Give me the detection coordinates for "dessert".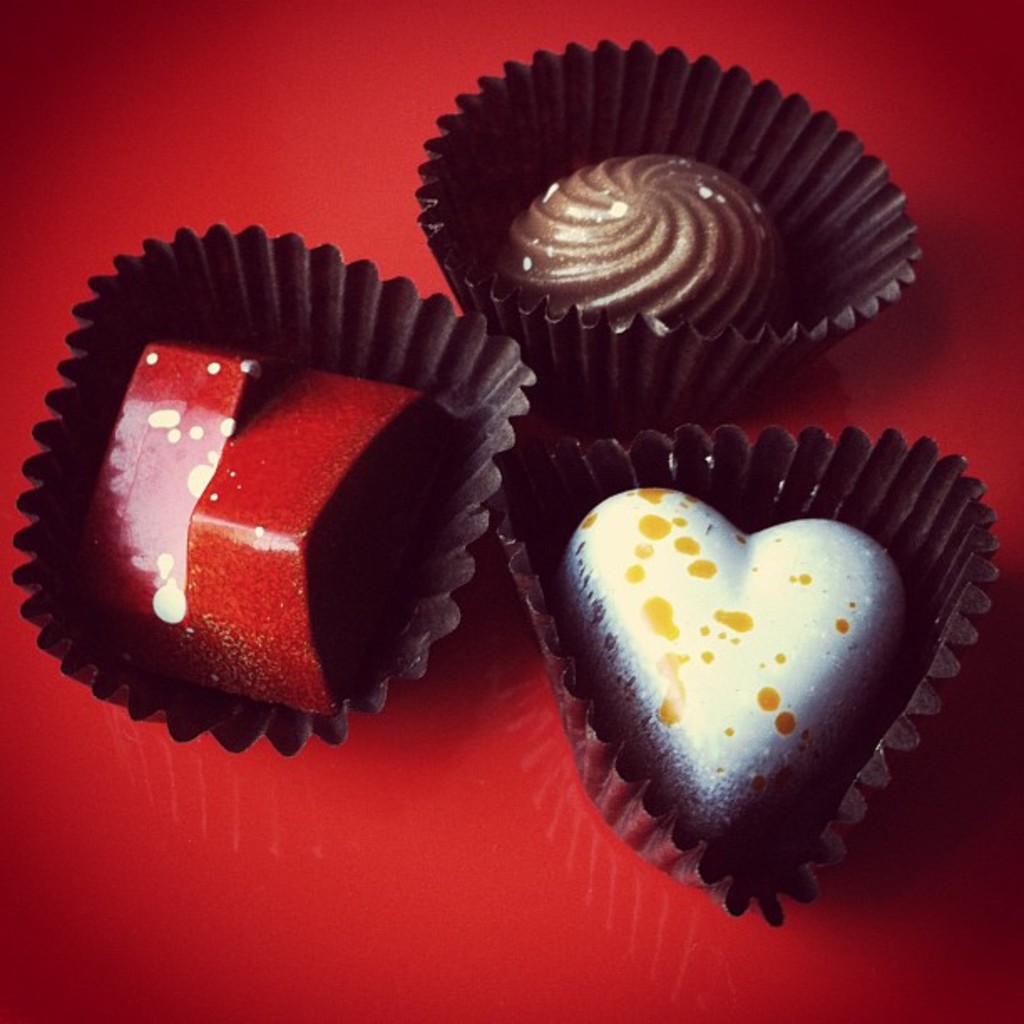
{"left": 64, "top": 350, "right": 442, "bottom": 704}.
